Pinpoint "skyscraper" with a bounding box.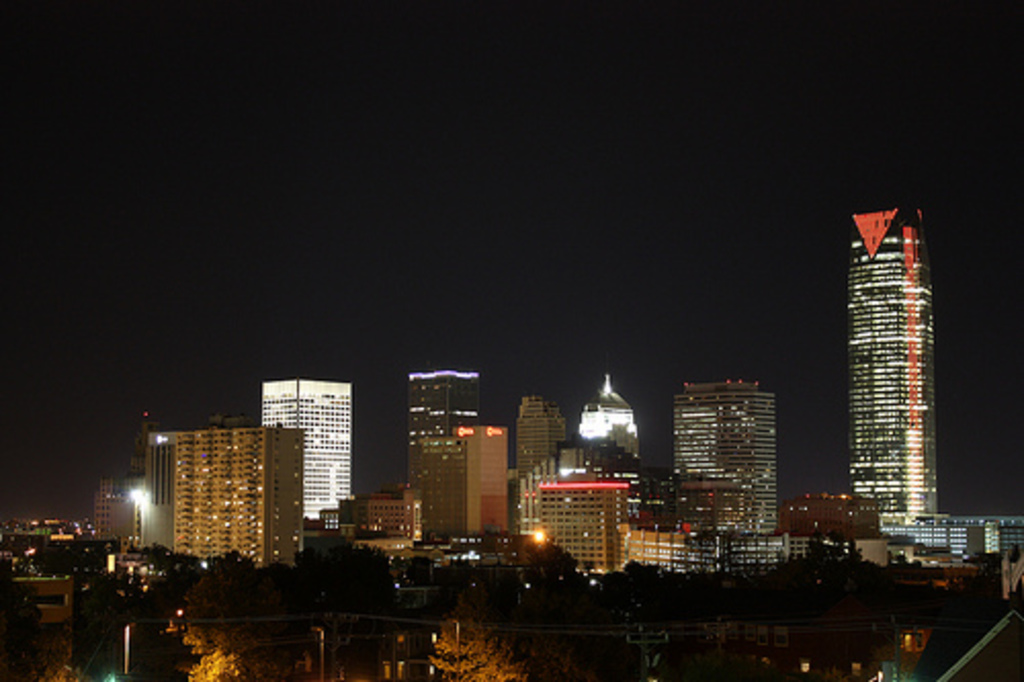
[left=575, top=371, right=639, bottom=477].
